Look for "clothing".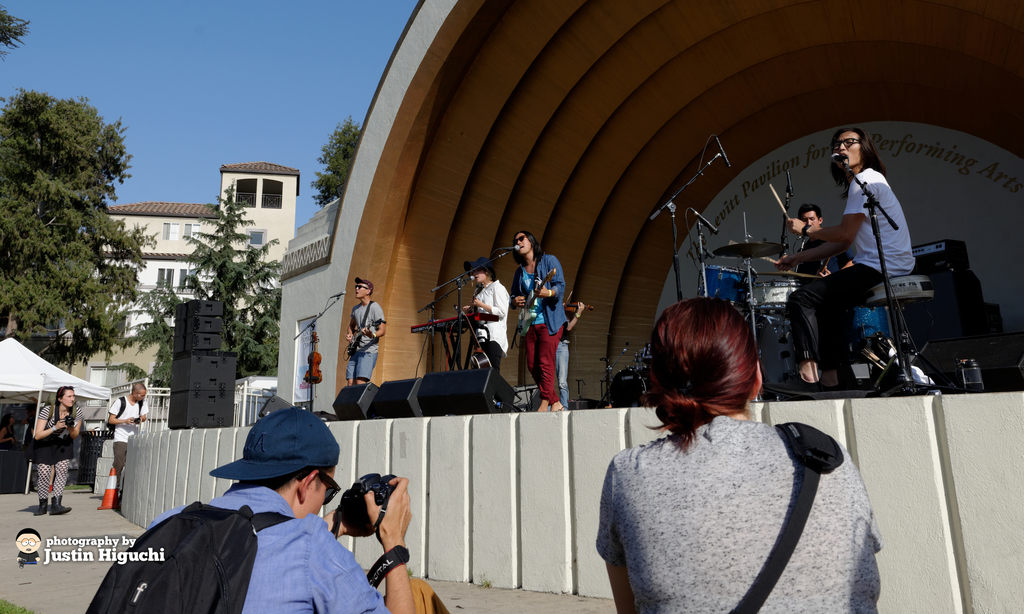
Found: 590 413 890 613.
